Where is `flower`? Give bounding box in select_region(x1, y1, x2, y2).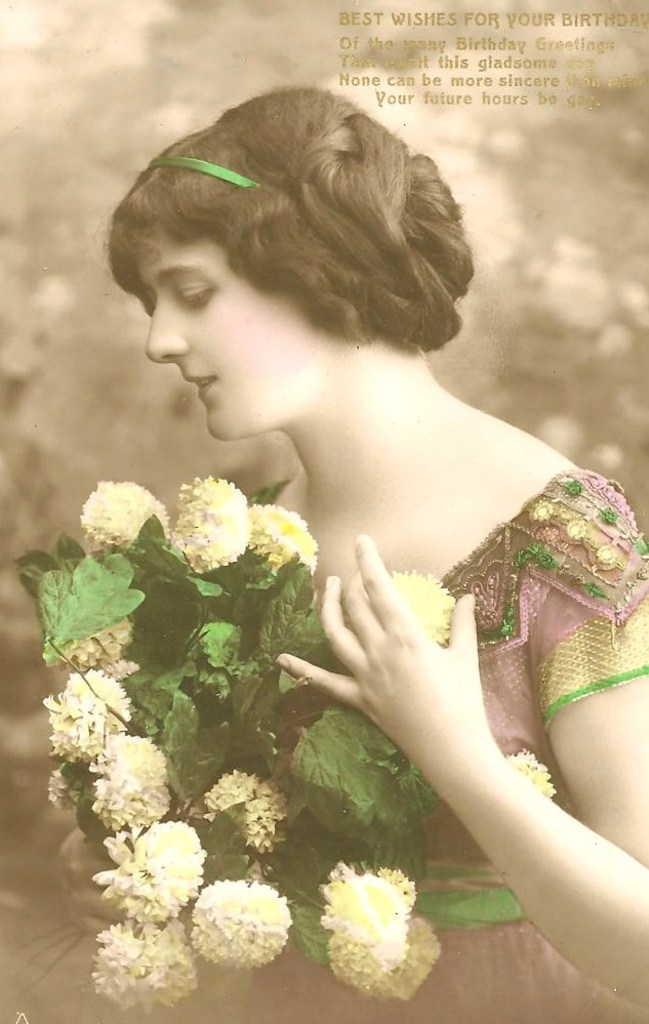
select_region(43, 764, 79, 810).
